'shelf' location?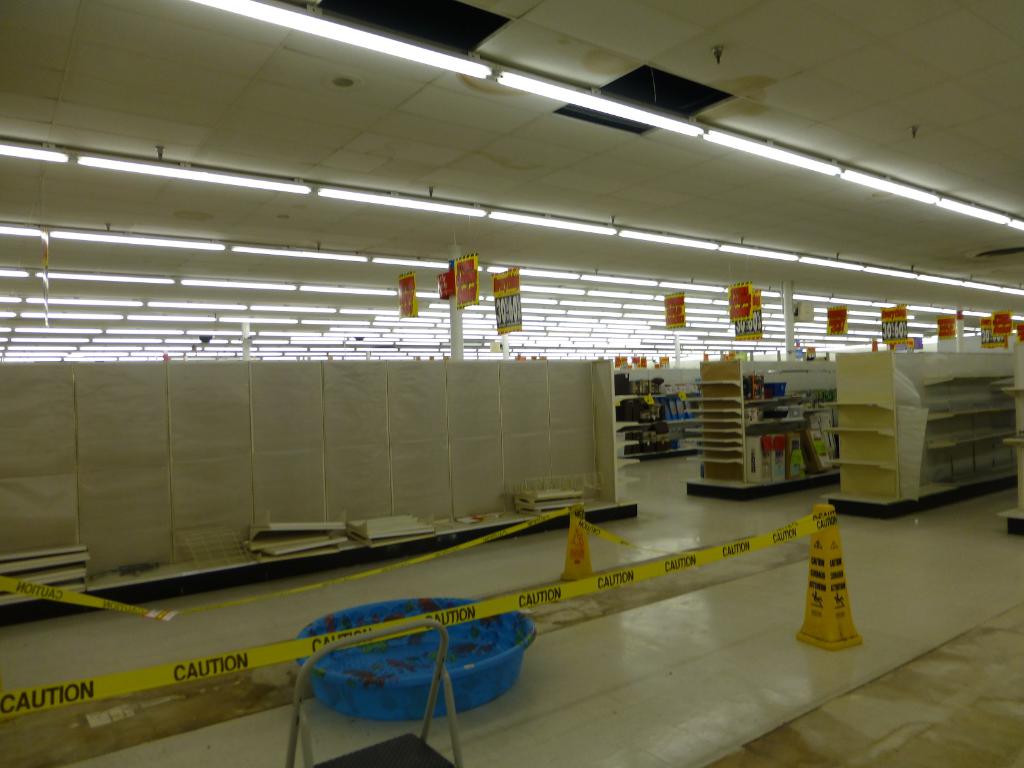
{"left": 828, "top": 348, "right": 1010, "bottom": 532}
